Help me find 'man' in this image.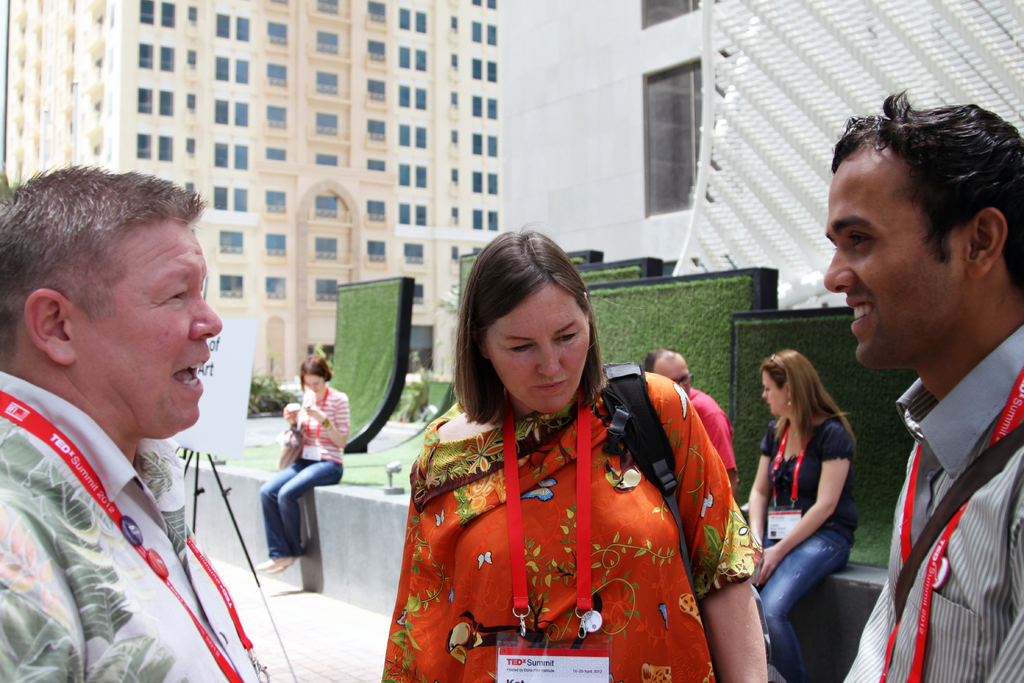
Found it: crop(827, 118, 1023, 673).
